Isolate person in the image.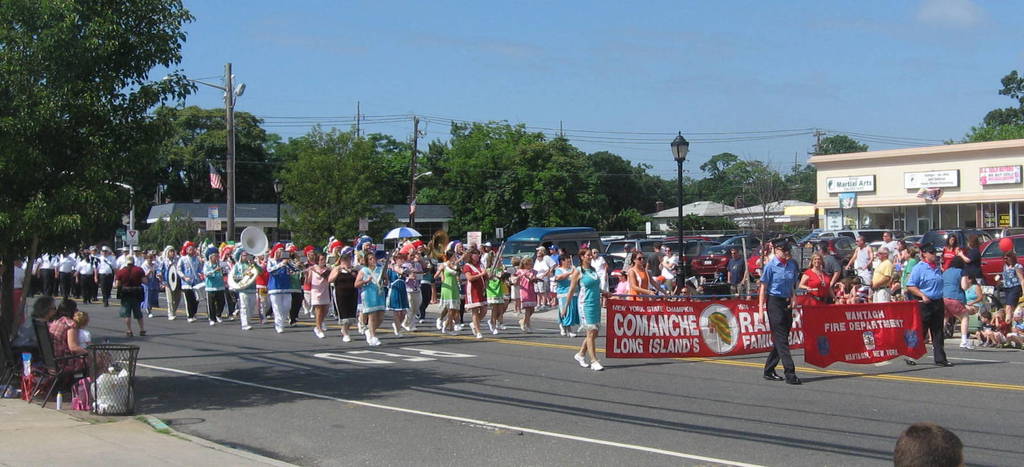
Isolated region: locate(996, 250, 1023, 336).
